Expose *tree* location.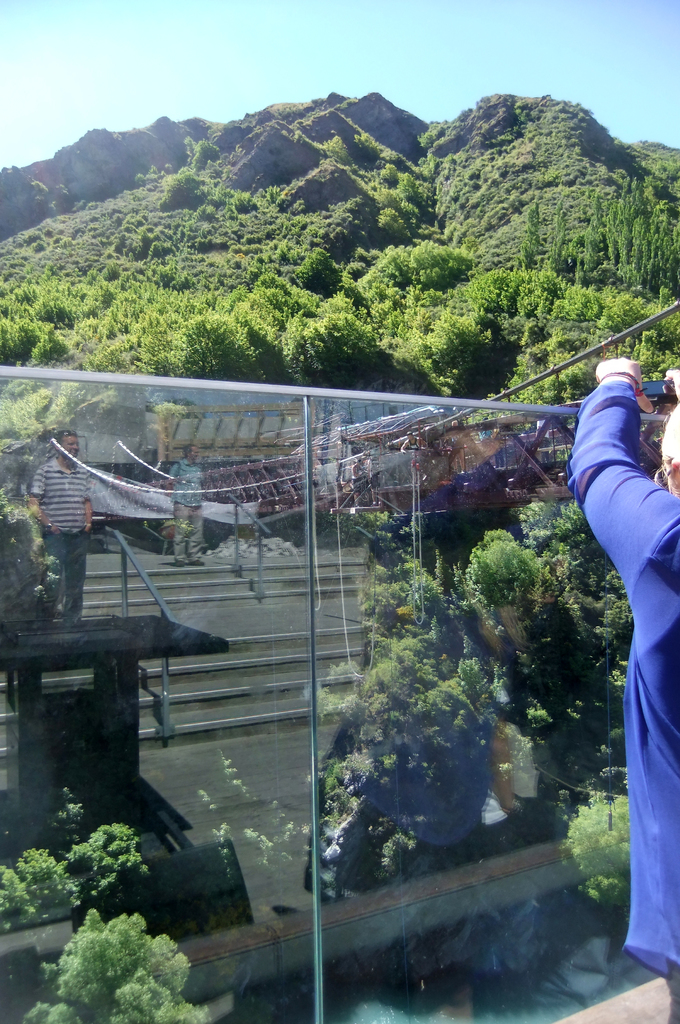
Exposed at left=6, top=908, right=206, bottom=1023.
